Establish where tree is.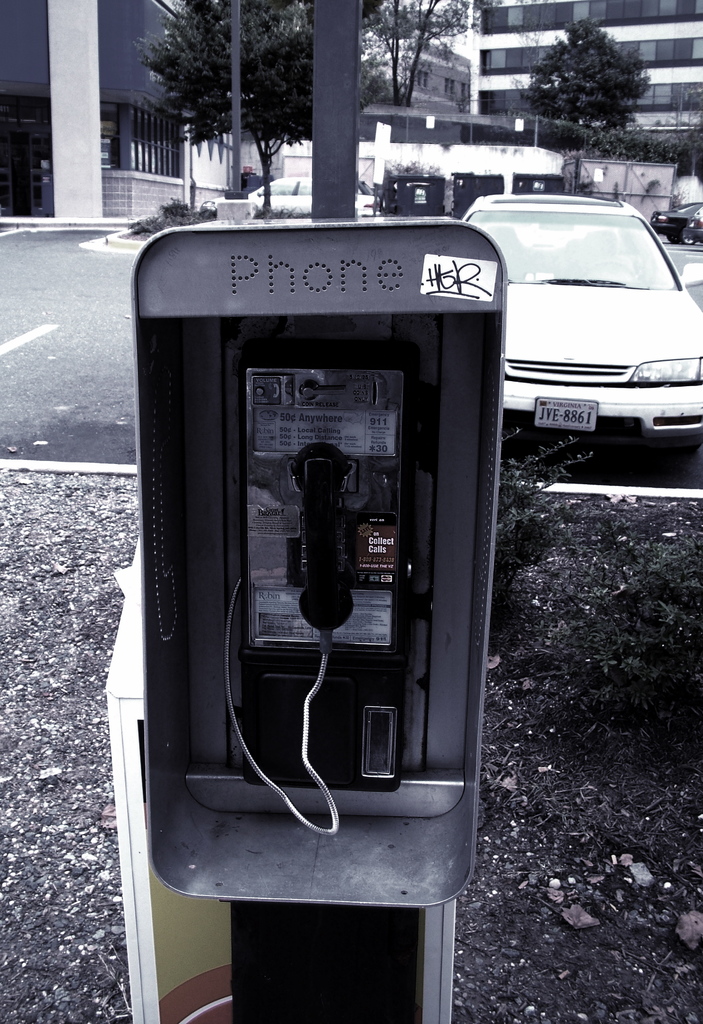
Established at 351:0:538:104.
